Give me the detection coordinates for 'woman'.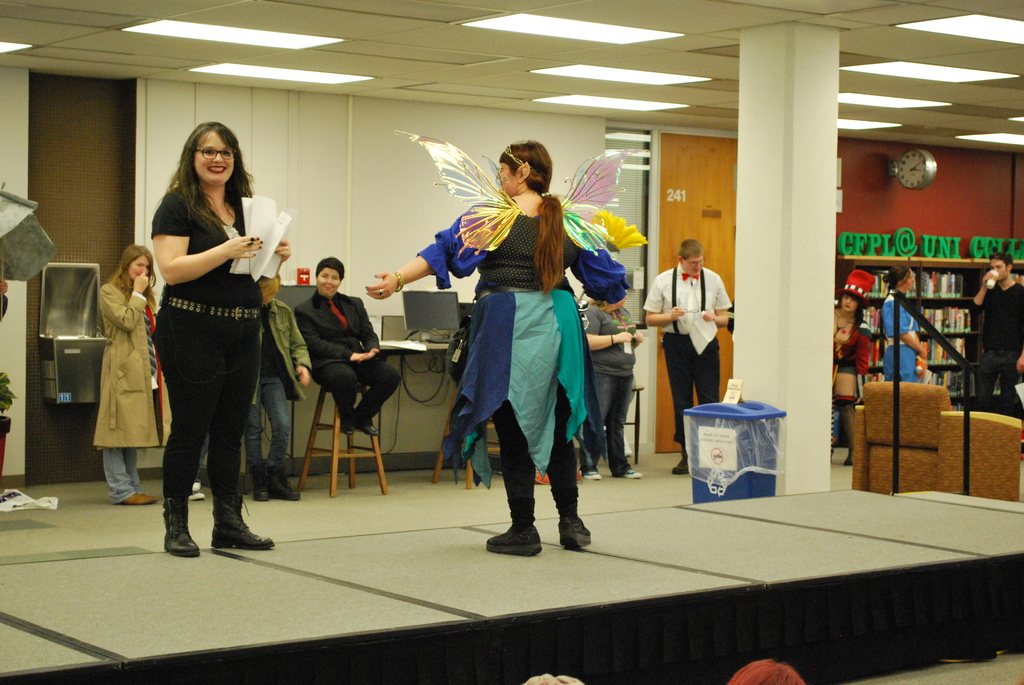
crop(89, 242, 160, 519).
